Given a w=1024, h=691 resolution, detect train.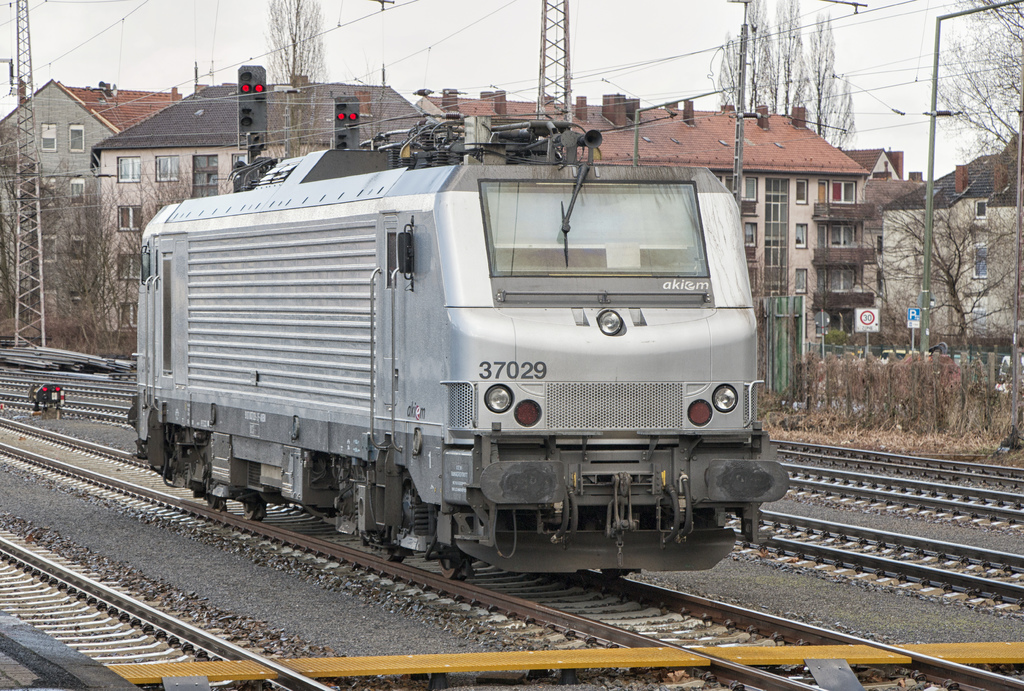
locate(126, 117, 793, 587).
